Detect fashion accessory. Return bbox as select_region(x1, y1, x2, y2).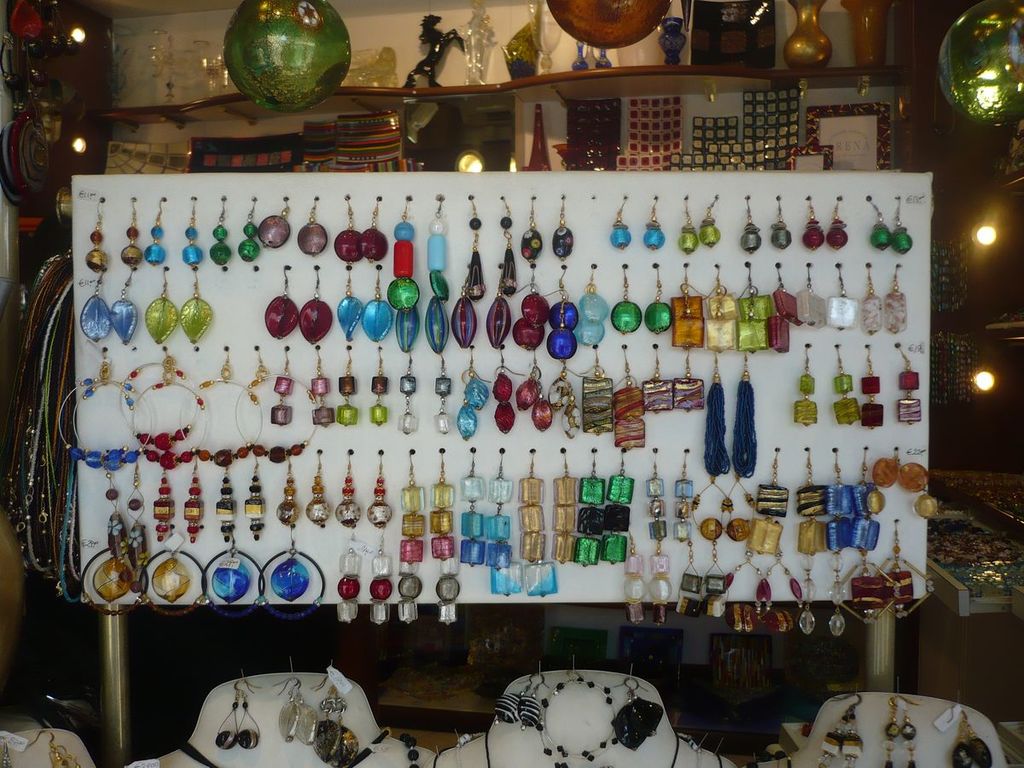
select_region(941, 707, 972, 767).
